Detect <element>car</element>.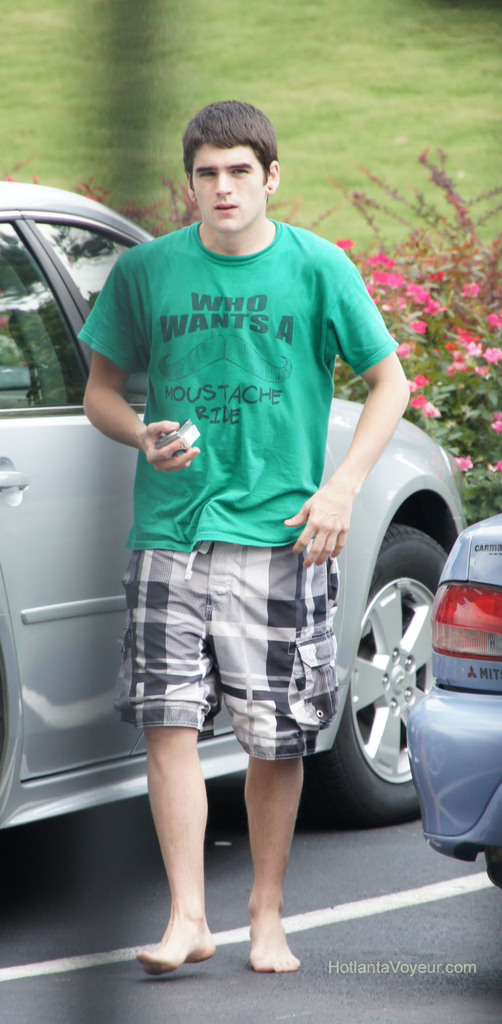
Detected at pyautogui.locateOnScreen(401, 514, 501, 886).
